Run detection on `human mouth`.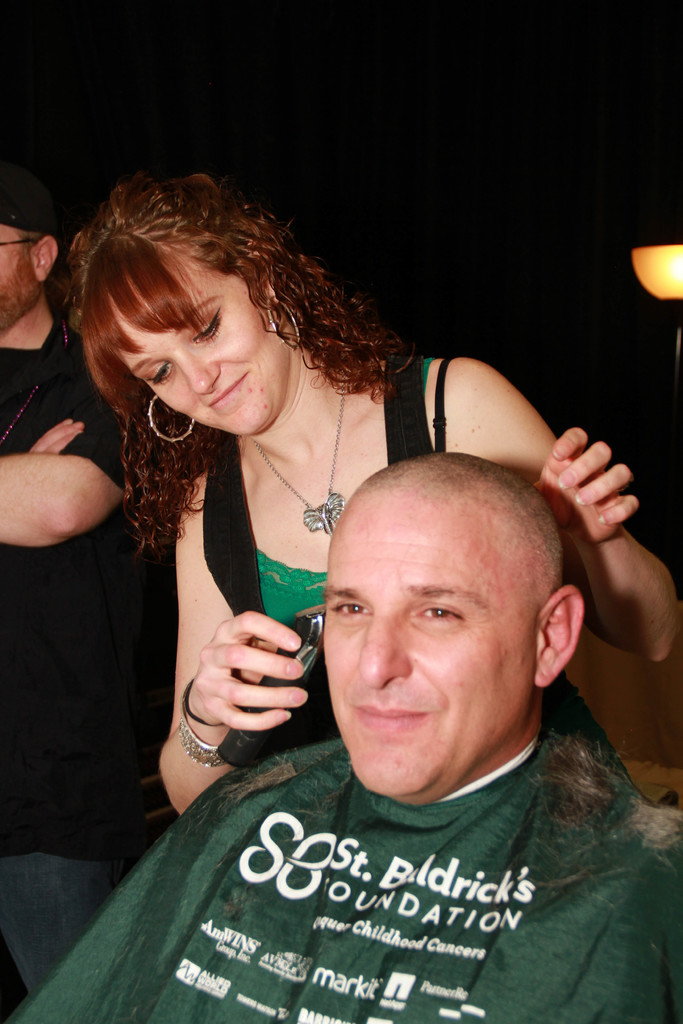
Result: 356 702 427 733.
